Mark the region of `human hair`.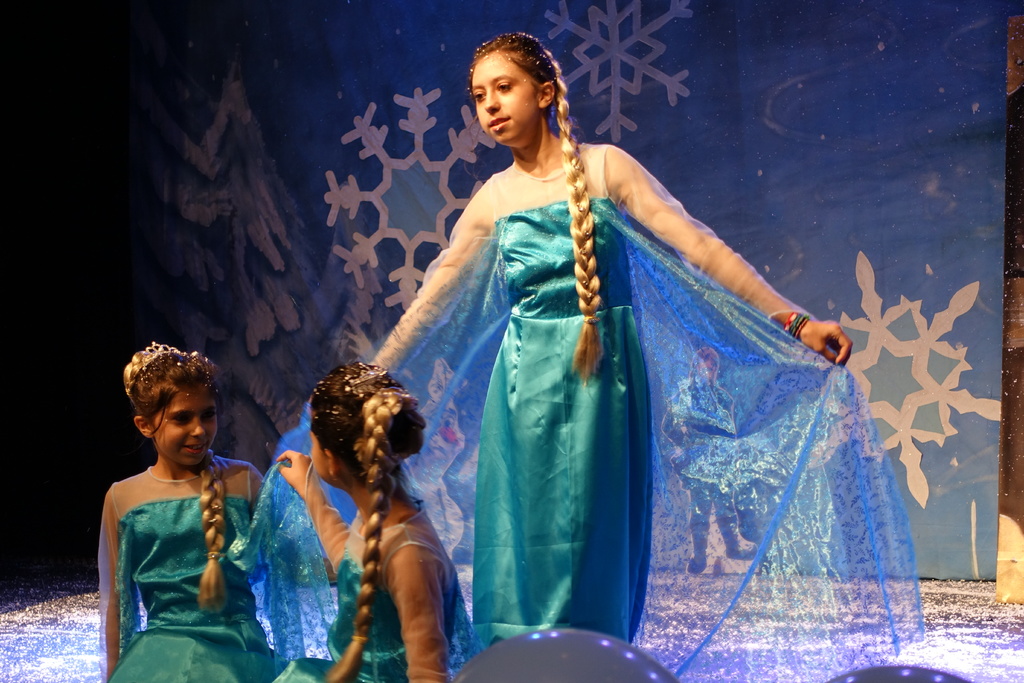
Region: {"left": 310, "top": 360, "right": 428, "bottom": 682}.
